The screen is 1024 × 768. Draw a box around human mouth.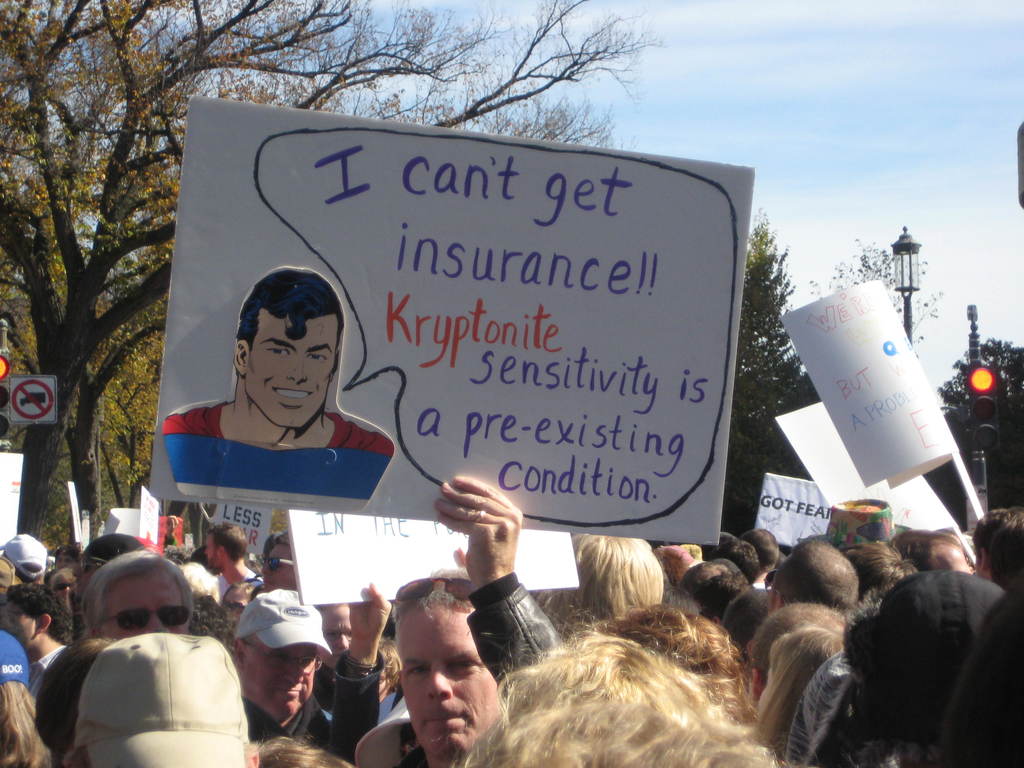
l=426, t=712, r=466, b=725.
